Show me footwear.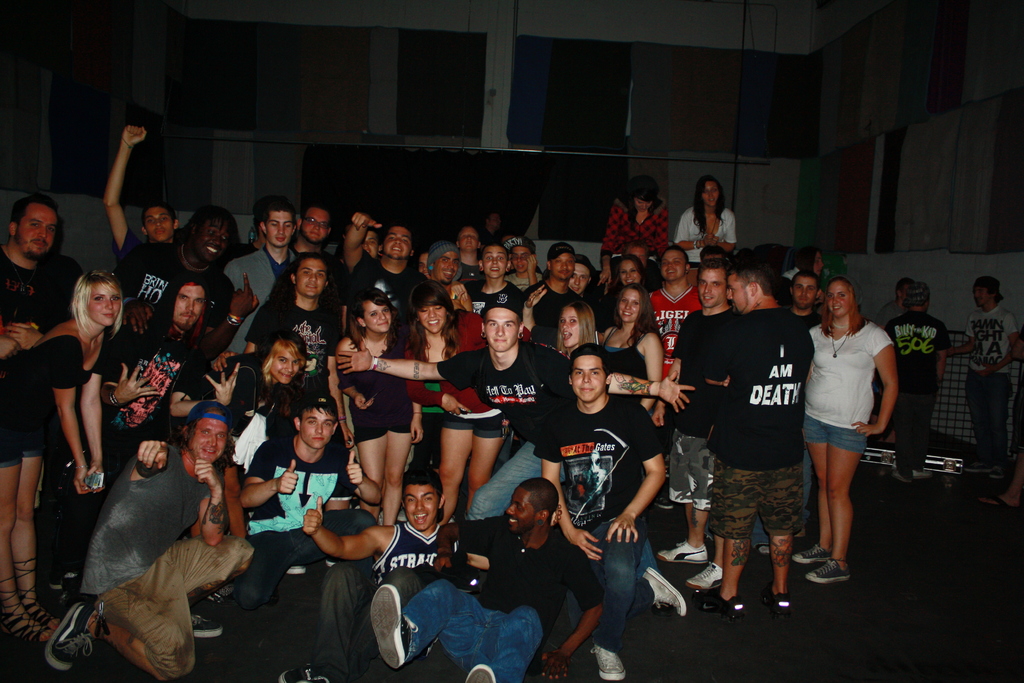
footwear is here: (29, 597, 106, 670).
